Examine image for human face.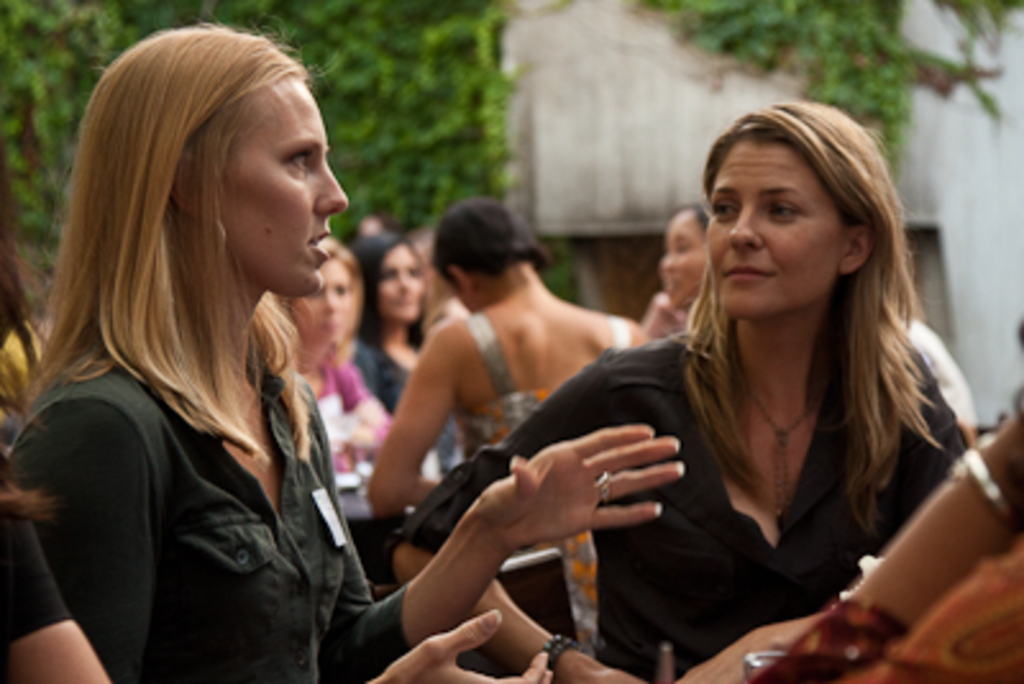
Examination result: bbox=[228, 74, 346, 295].
